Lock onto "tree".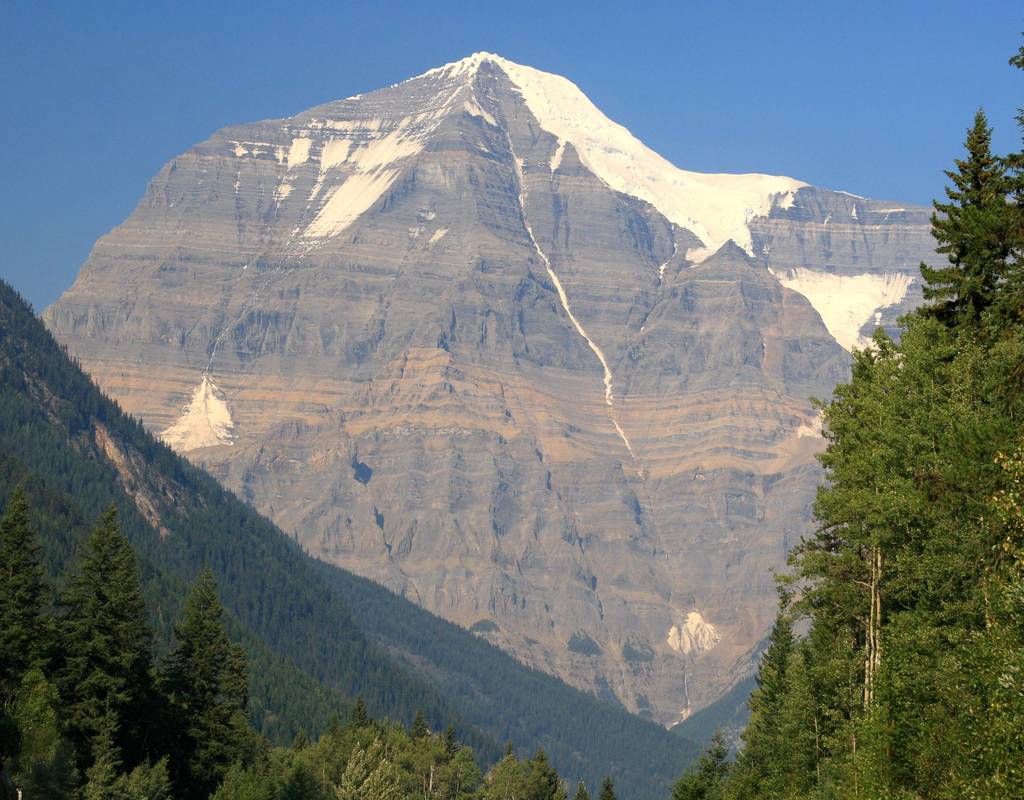
Locked: detection(596, 779, 618, 799).
